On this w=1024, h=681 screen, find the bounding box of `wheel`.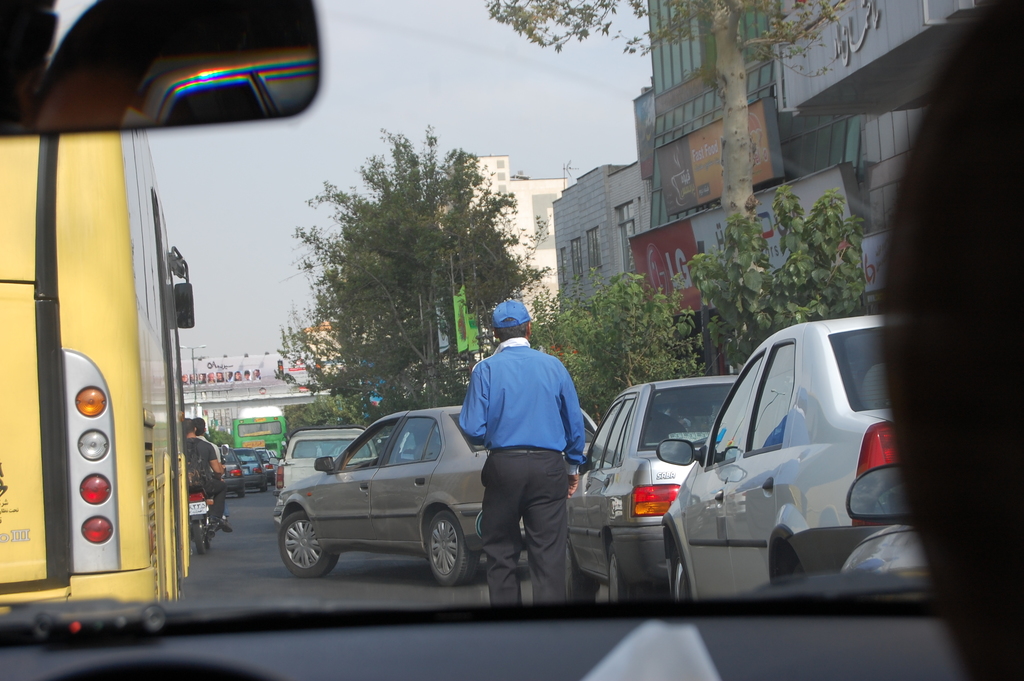
Bounding box: l=563, t=541, r=595, b=603.
